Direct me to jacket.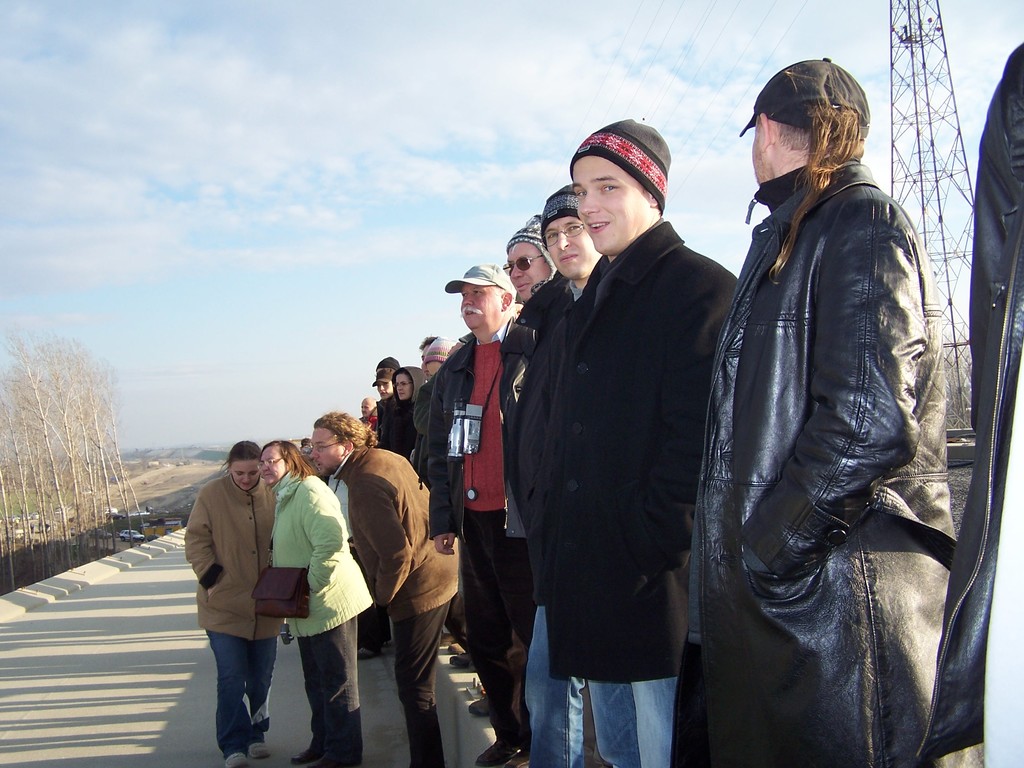
Direction: <box>179,475,291,650</box>.
